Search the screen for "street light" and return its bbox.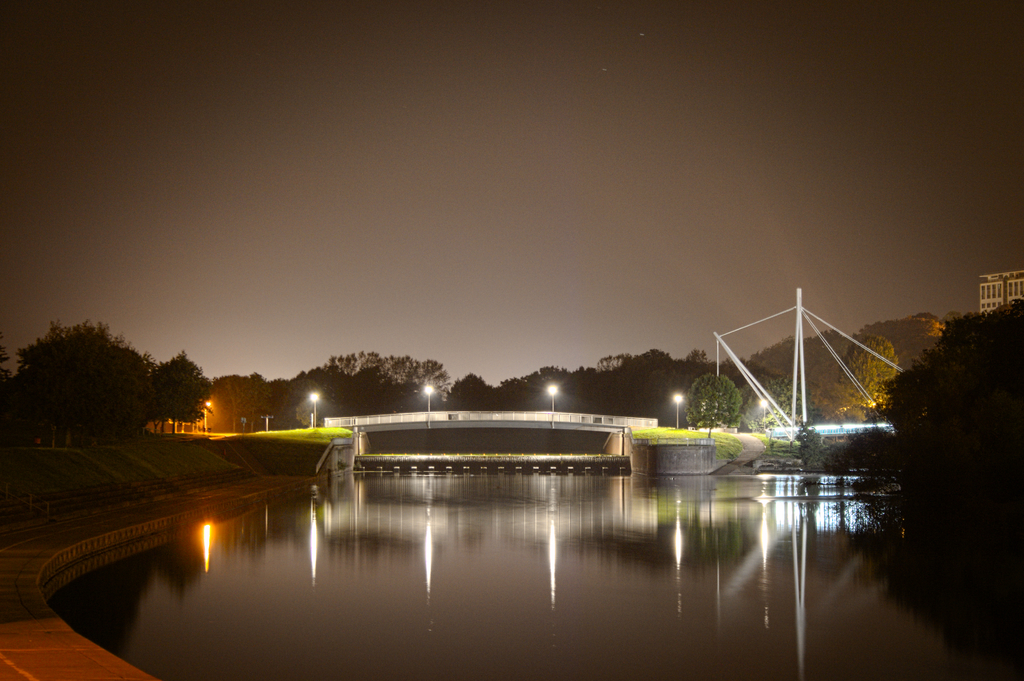
Found: <region>424, 382, 436, 410</region>.
